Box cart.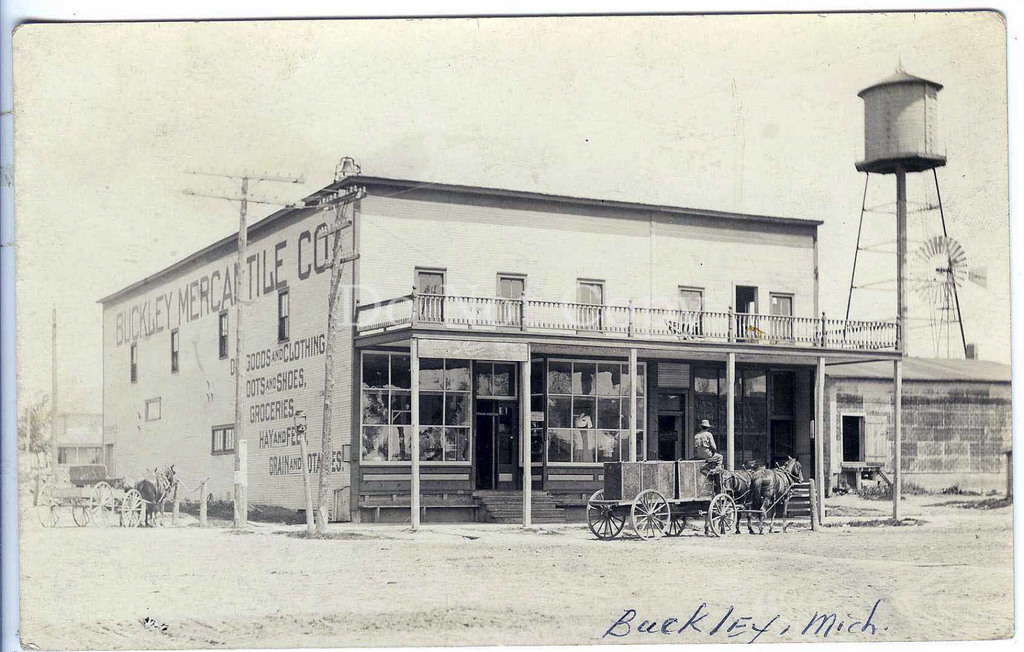
bbox=[33, 462, 172, 526].
